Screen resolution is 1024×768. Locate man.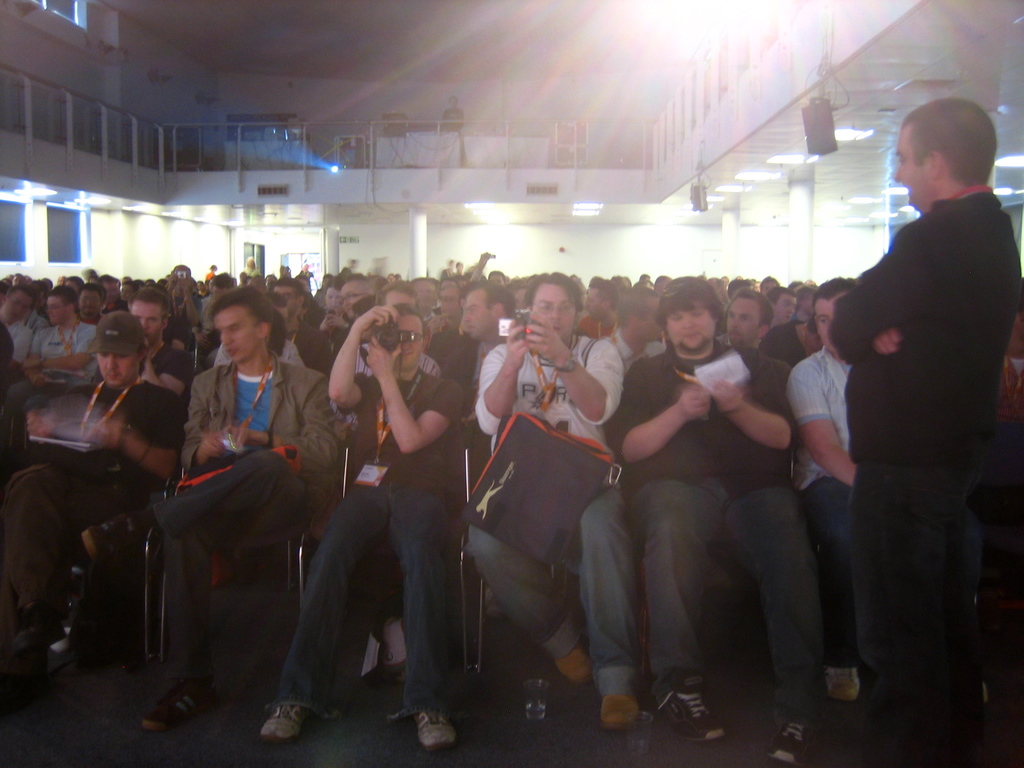
444/288/515/410.
